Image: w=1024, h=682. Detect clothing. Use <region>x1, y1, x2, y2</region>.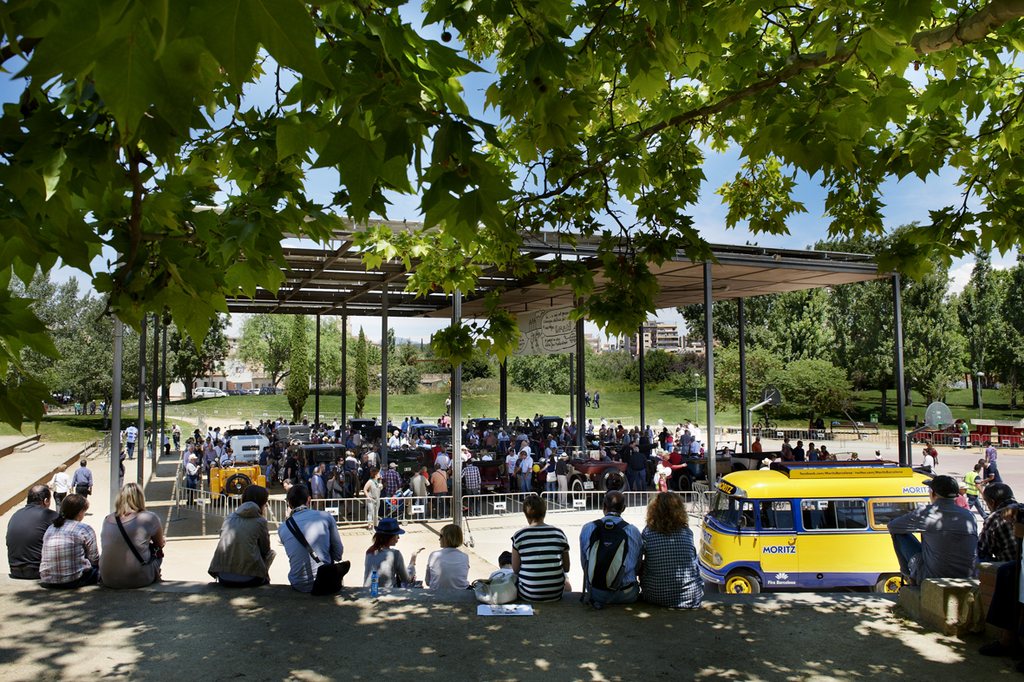
<region>199, 501, 270, 596</region>.
